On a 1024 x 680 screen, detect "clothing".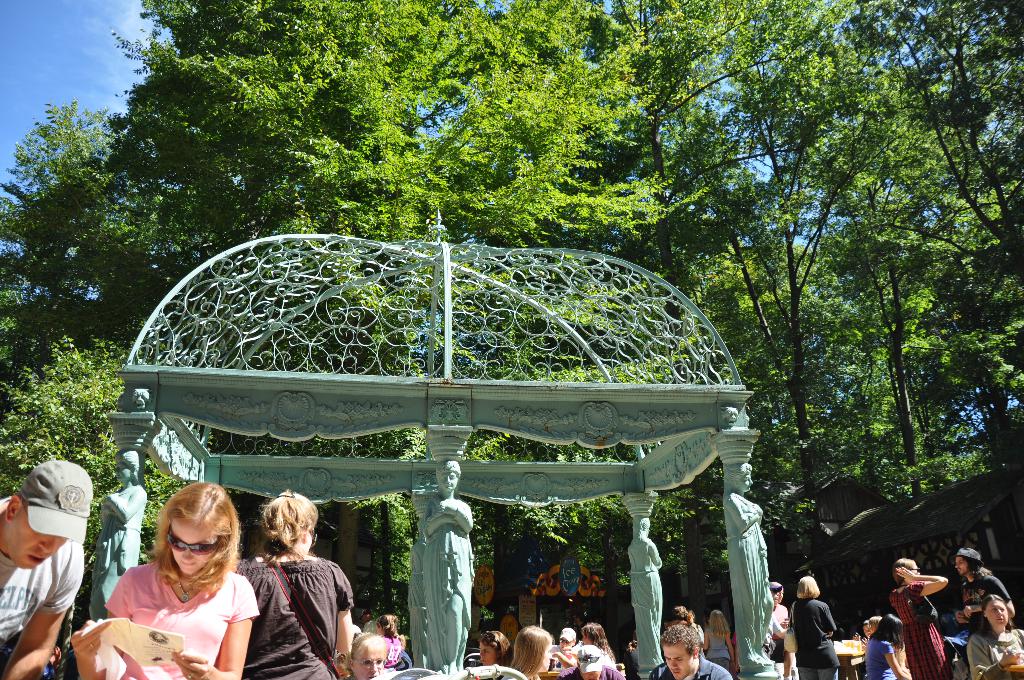
(left=561, top=665, right=628, bottom=679).
